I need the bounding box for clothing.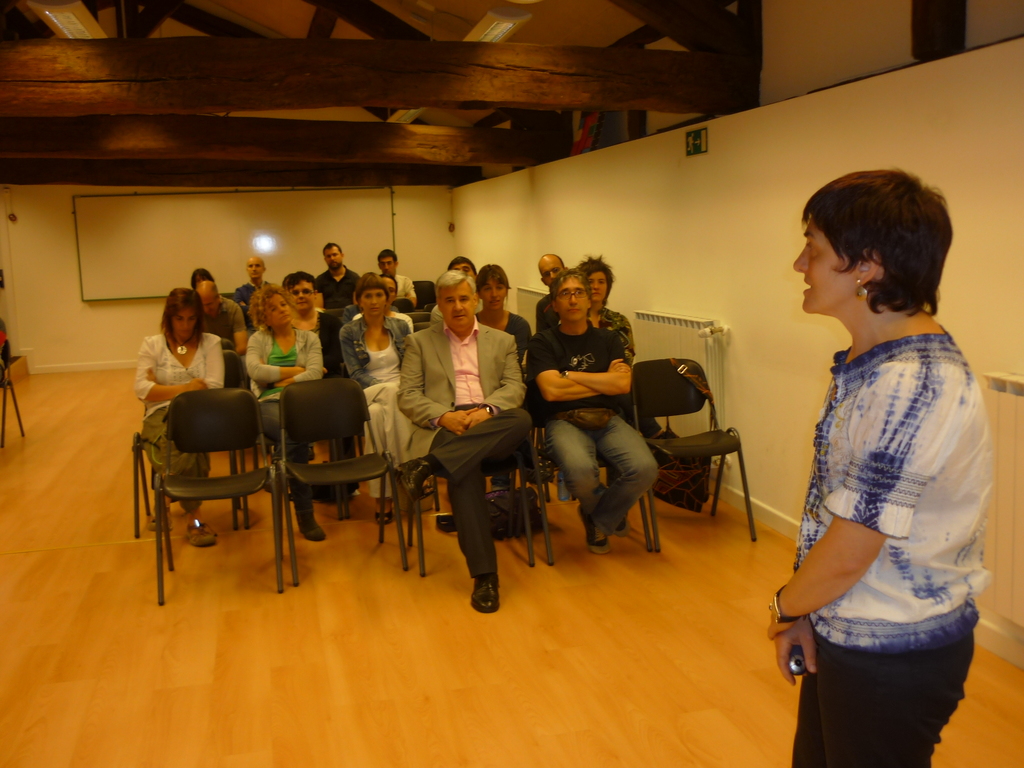
Here it is: Rect(313, 267, 358, 377).
